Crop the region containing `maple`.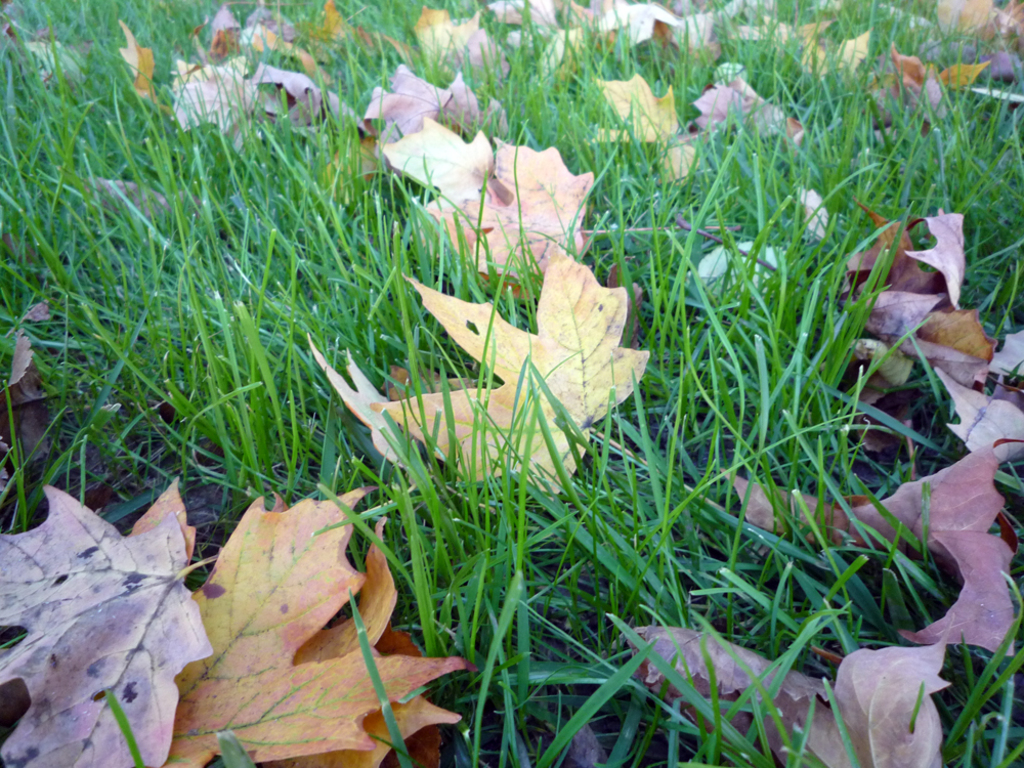
Crop region: left=601, top=77, right=682, bottom=162.
